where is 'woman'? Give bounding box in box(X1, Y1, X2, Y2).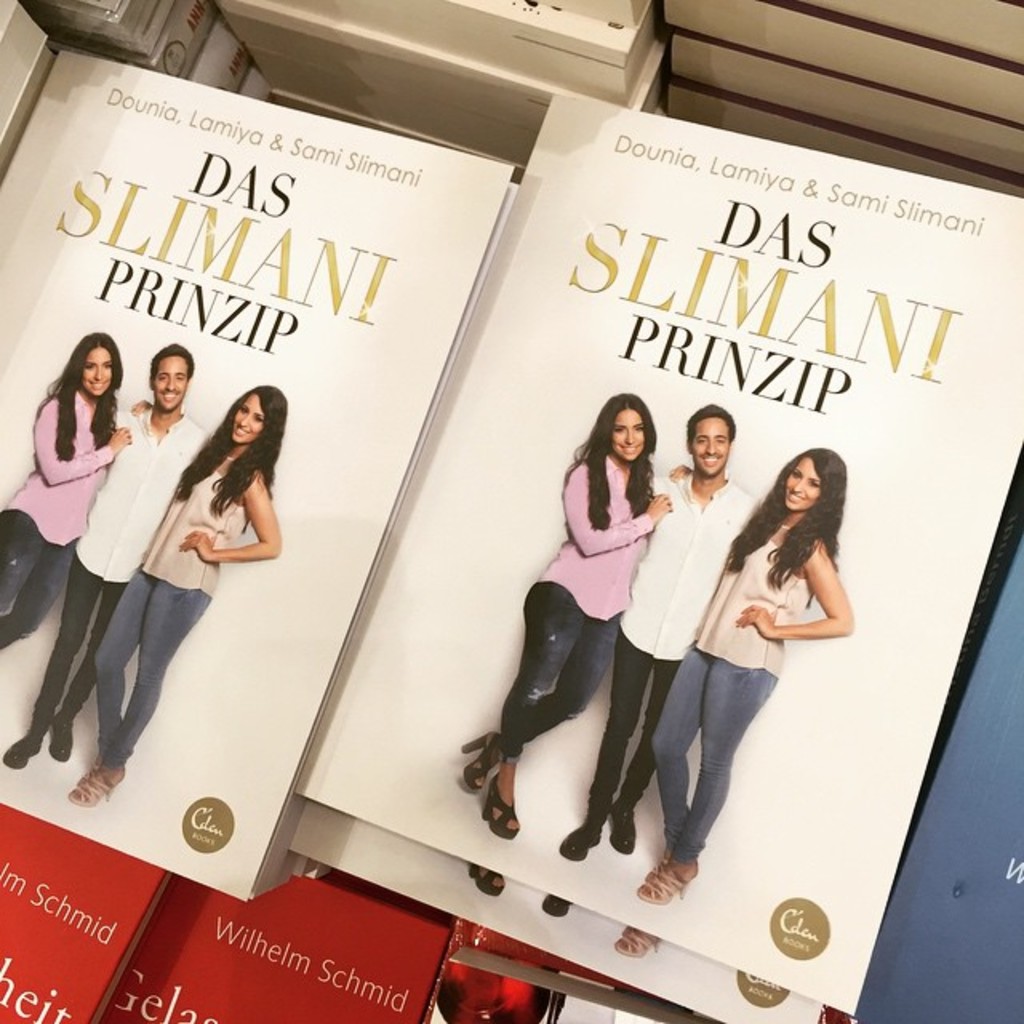
box(66, 386, 291, 808).
